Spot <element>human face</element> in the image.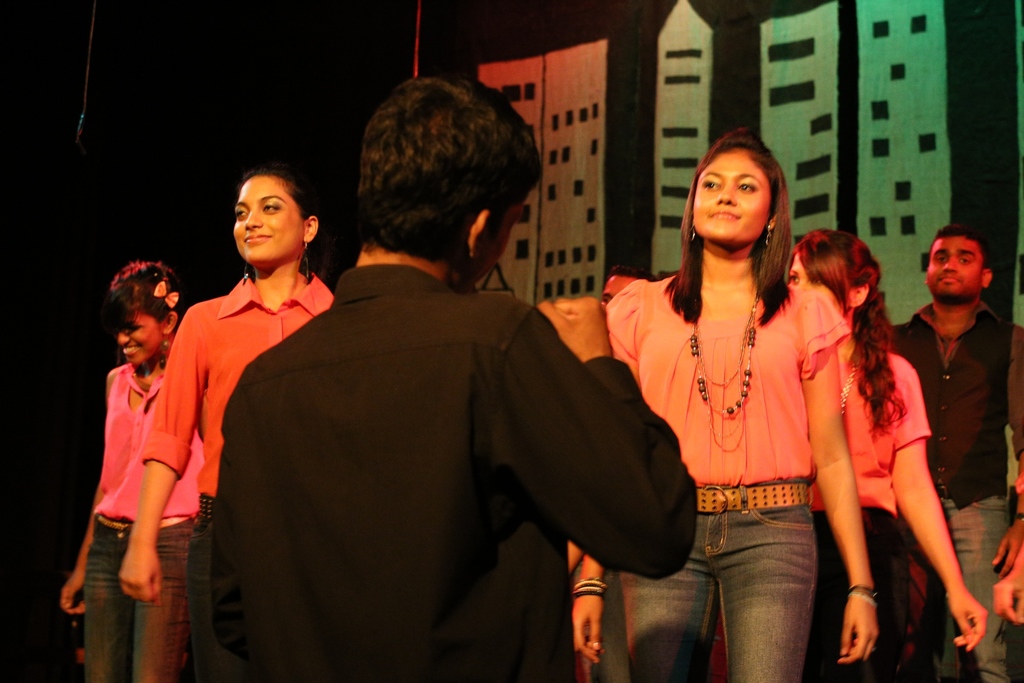
<element>human face</element> found at {"left": 117, "top": 306, "right": 164, "bottom": 369}.
